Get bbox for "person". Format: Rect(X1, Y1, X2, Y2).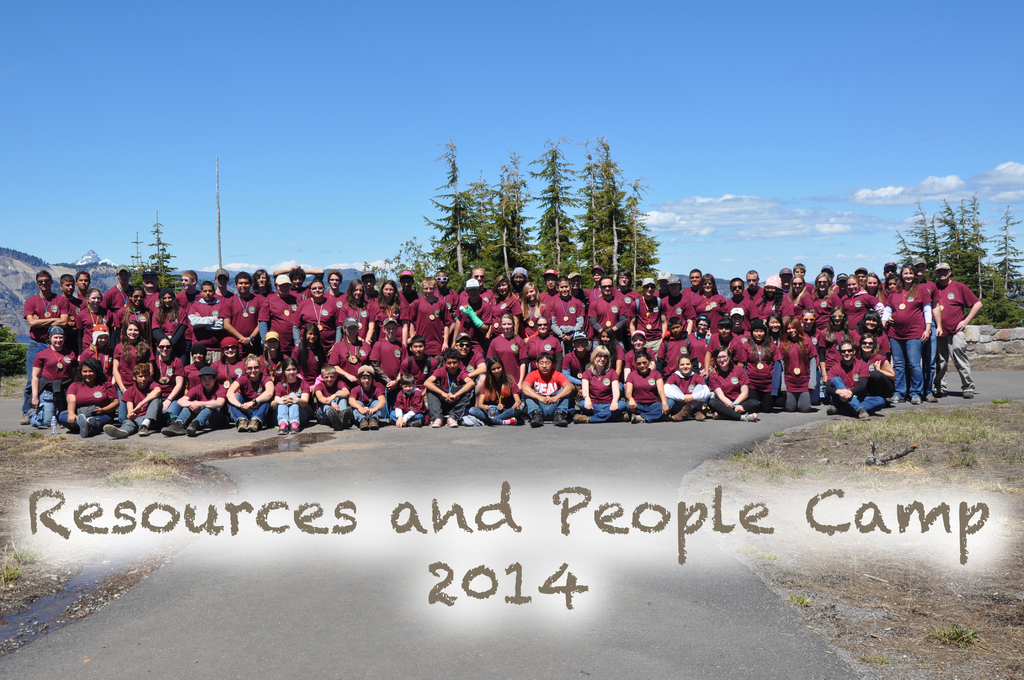
Rect(188, 281, 222, 351).
